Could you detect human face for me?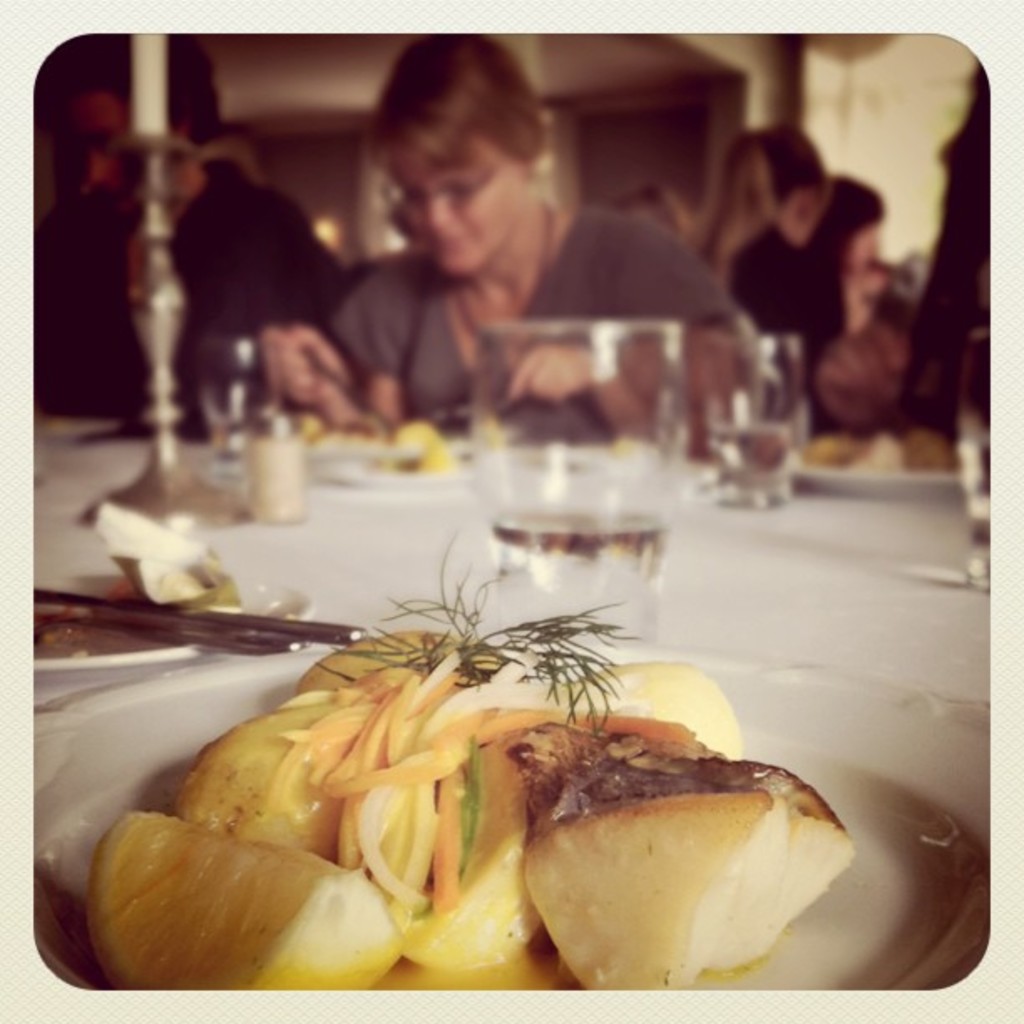
Detection result: <box>402,144,524,278</box>.
